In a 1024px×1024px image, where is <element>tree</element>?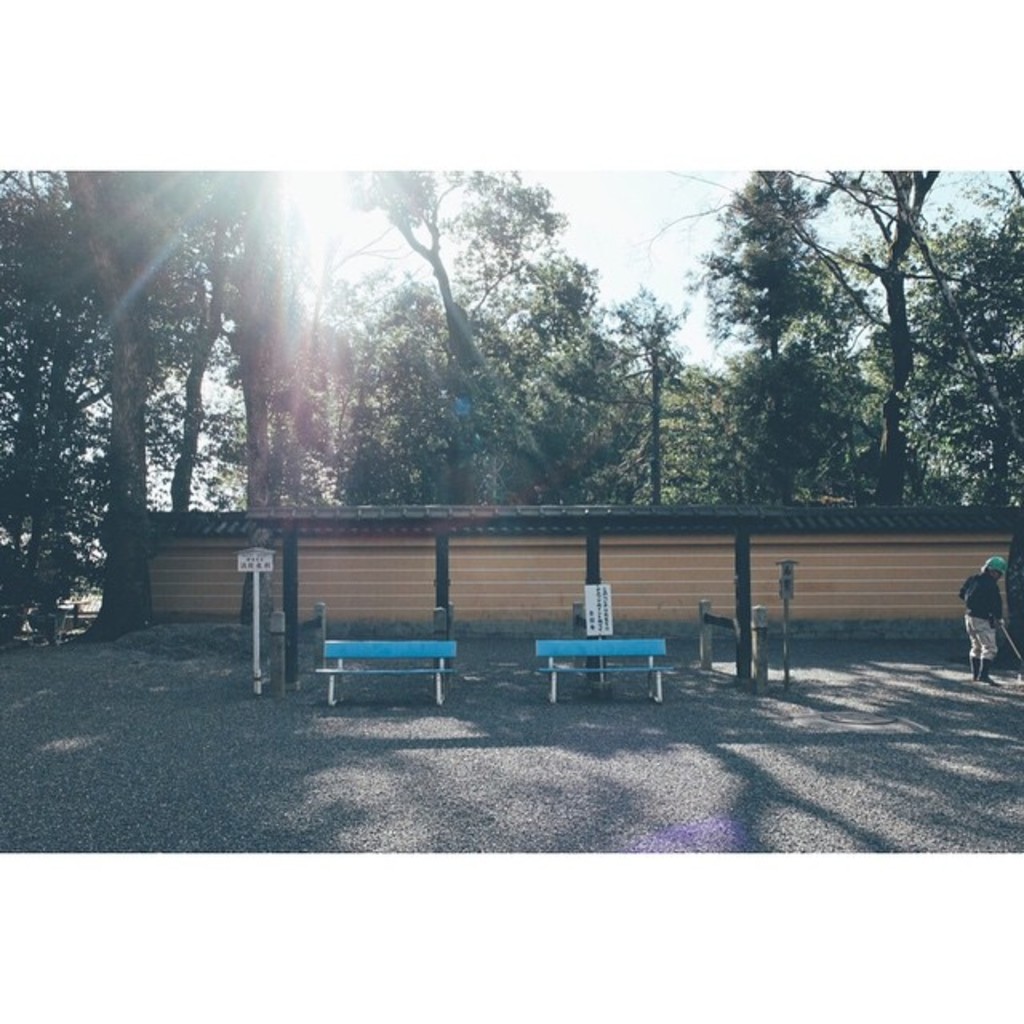
[709, 146, 962, 528].
